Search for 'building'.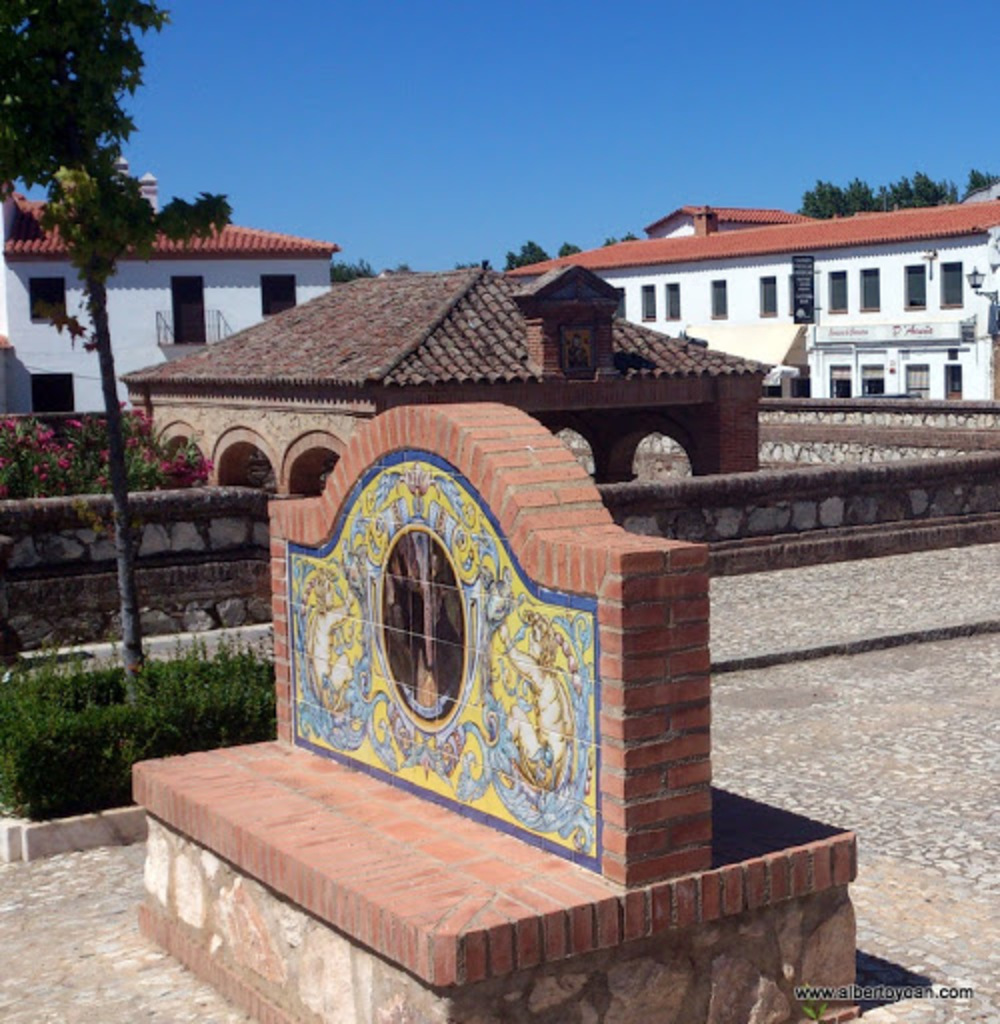
Found at 124 270 772 500.
